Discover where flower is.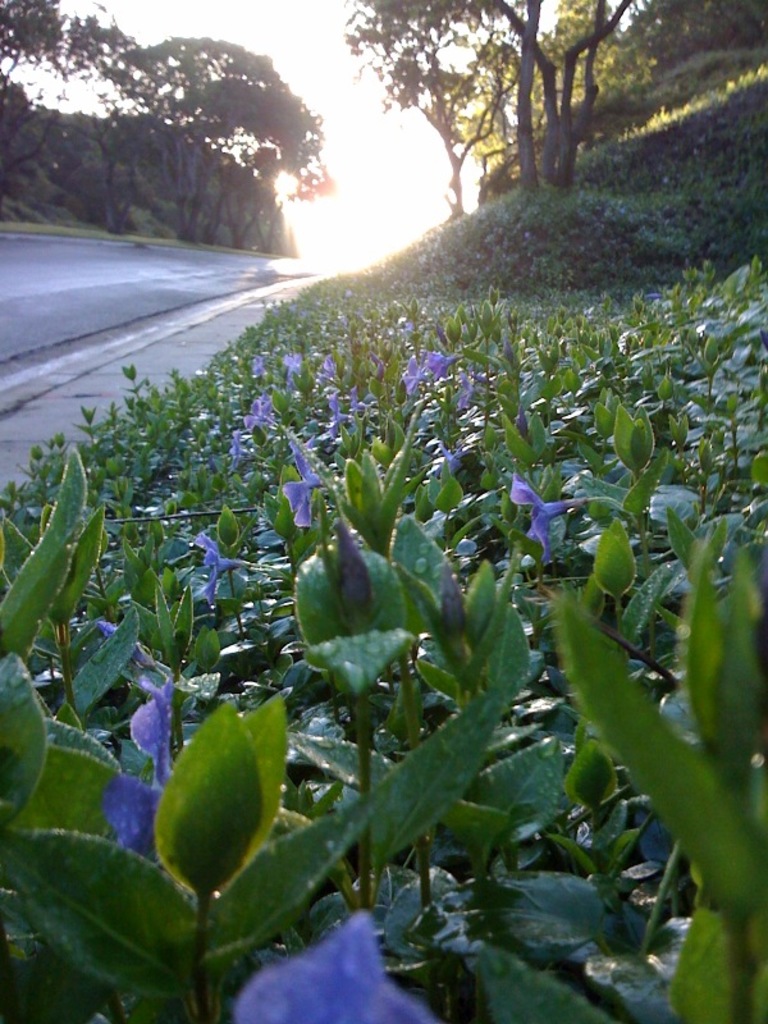
Discovered at box=[242, 397, 273, 428].
